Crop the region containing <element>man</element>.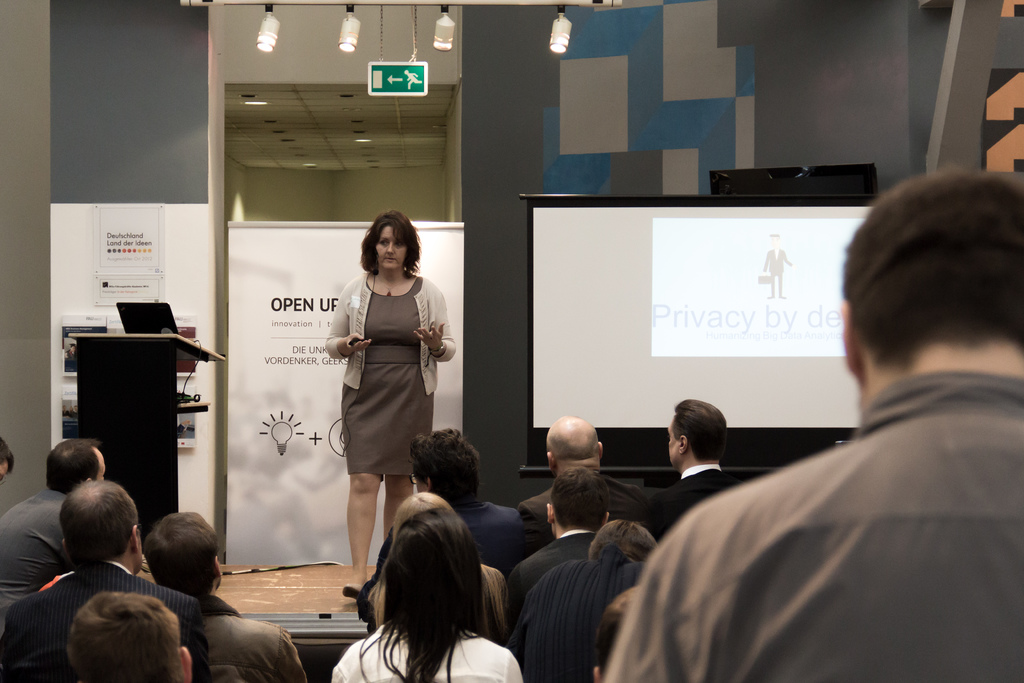
Crop region: rect(516, 415, 610, 536).
